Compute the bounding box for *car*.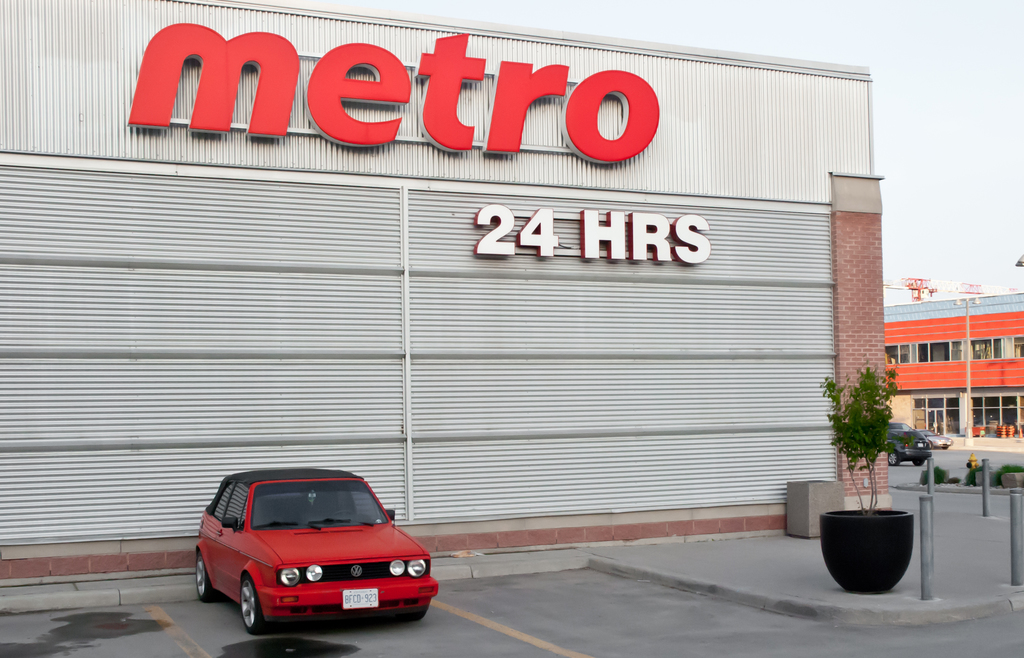
locate(919, 430, 953, 451).
